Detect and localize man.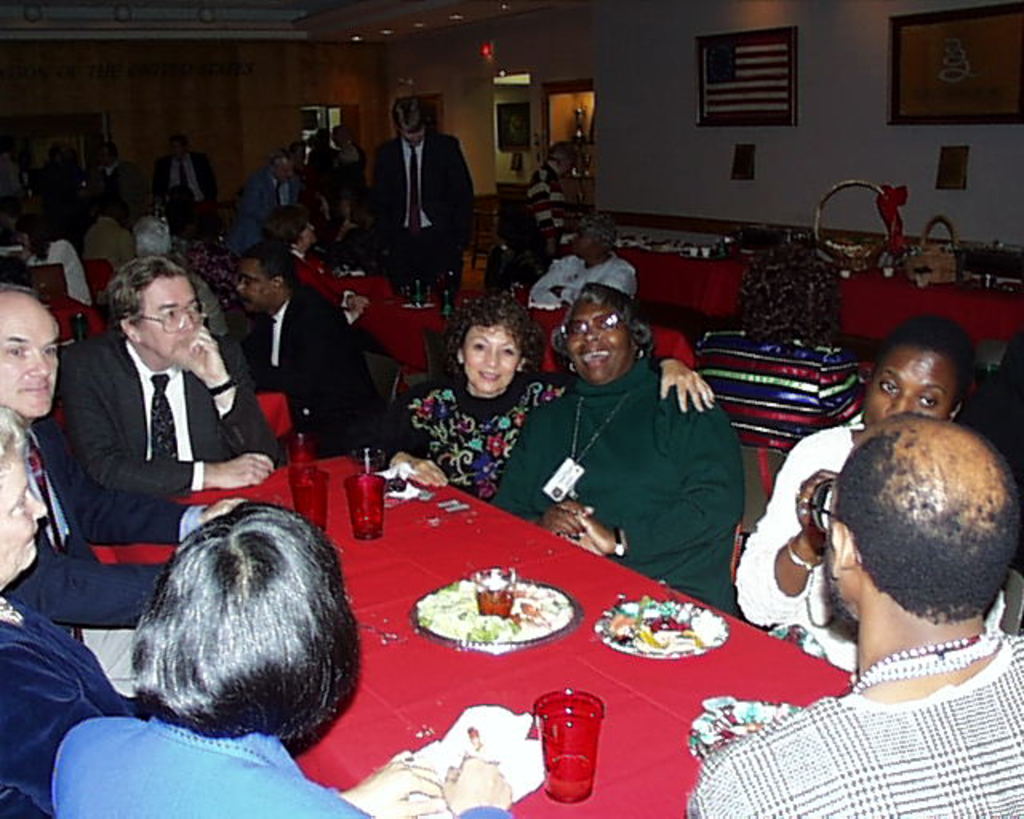
Localized at bbox=(154, 126, 216, 238).
